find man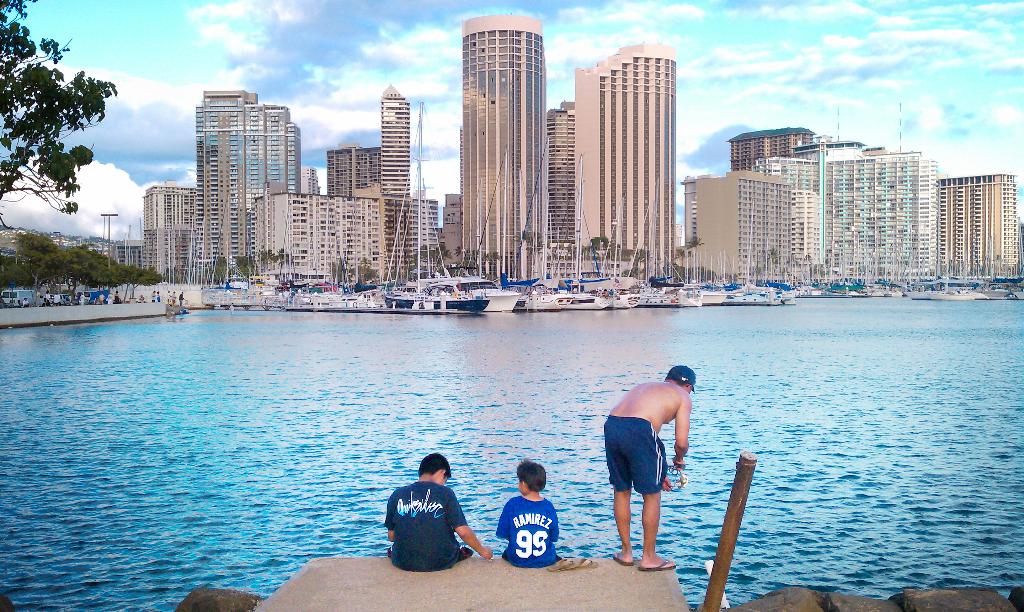
pyautogui.locateOnScreen(6, 300, 13, 307)
